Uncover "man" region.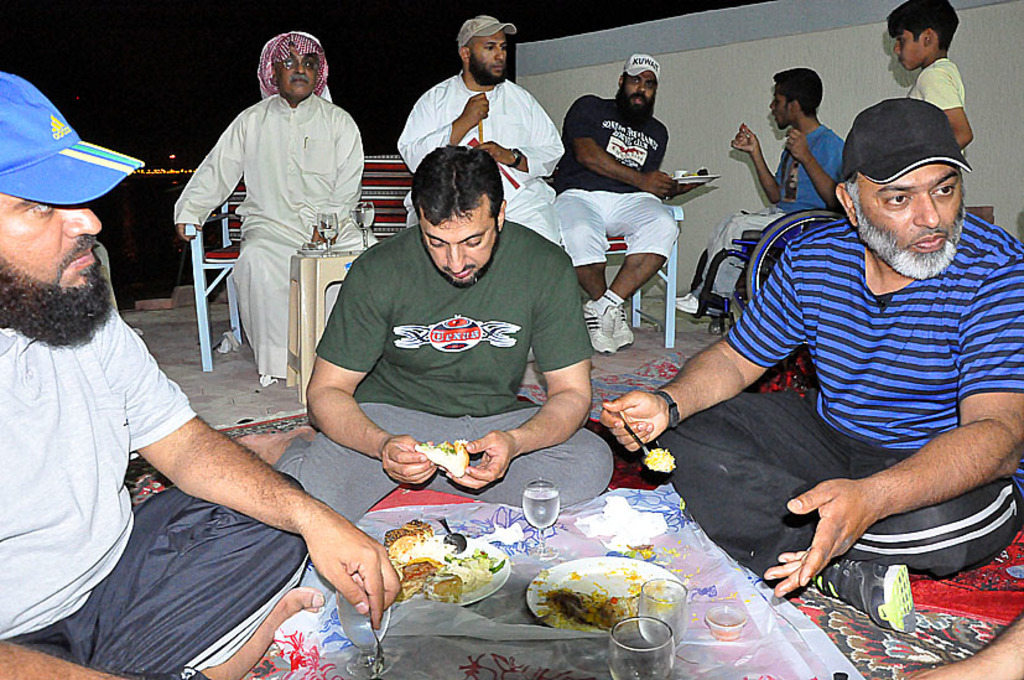
Uncovered: 233:146:614:528.
